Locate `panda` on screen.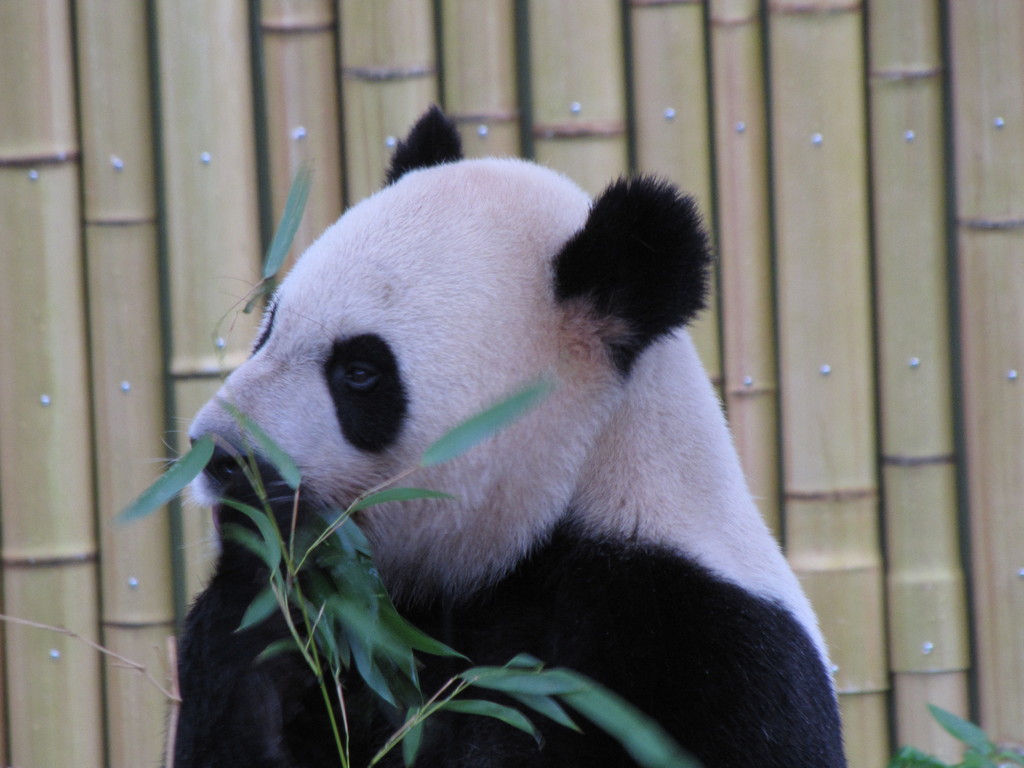
On screen at Rect(163, 98, 845, 767).
